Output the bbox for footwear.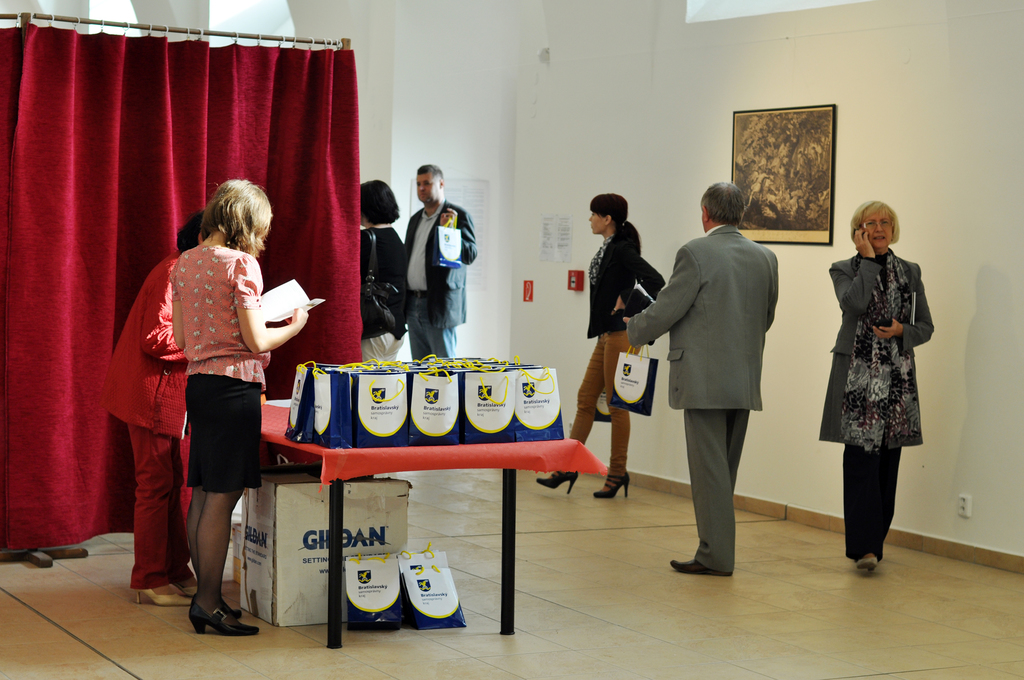
l=664, t=547, r=726, b=575.
